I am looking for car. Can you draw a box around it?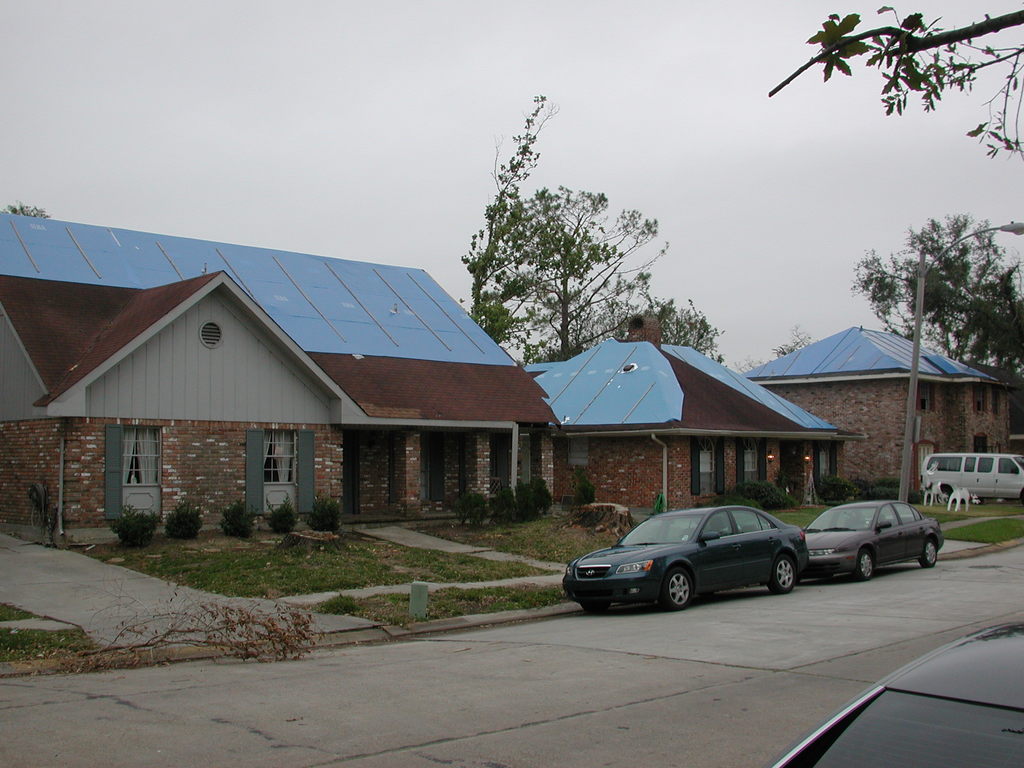
Sure, the bounding box is pyautogui.locateOnScreen(801, 498, 944, 584).
